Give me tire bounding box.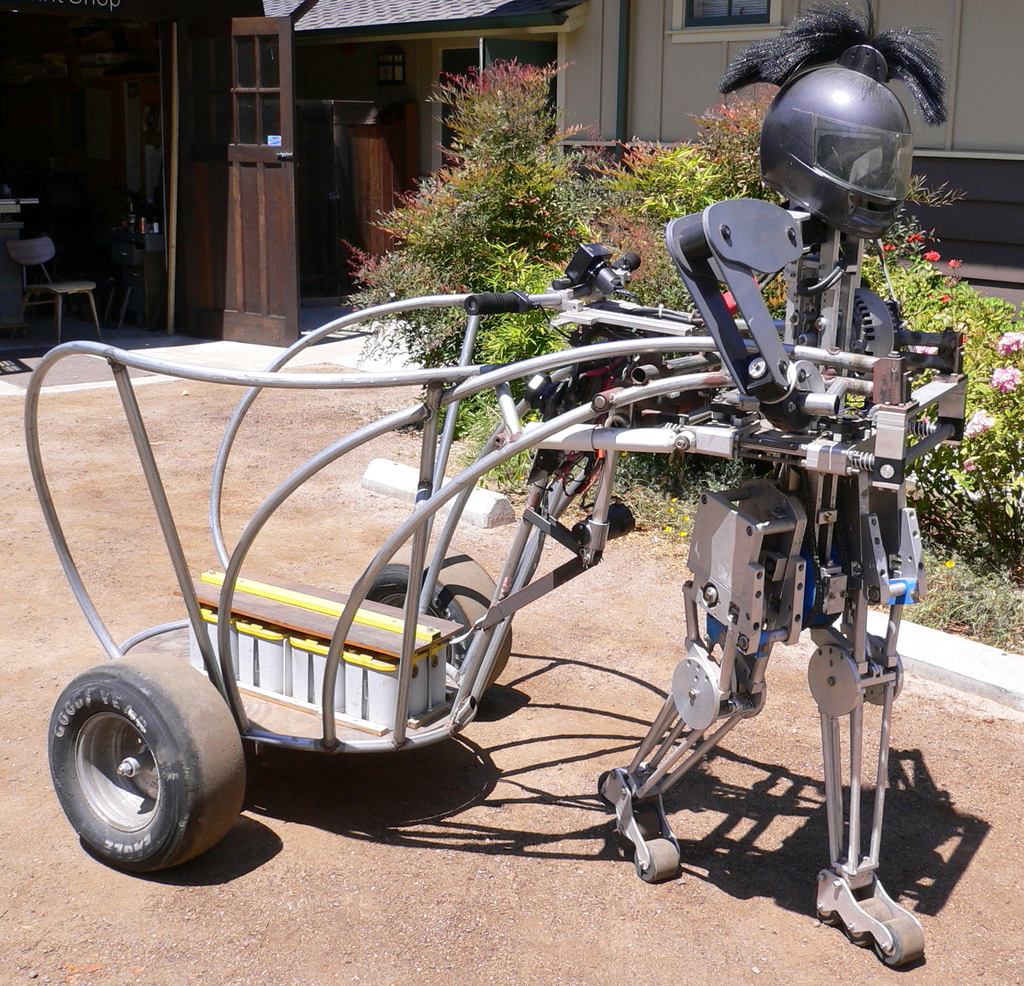
locate(843, 897, 892, 944).
